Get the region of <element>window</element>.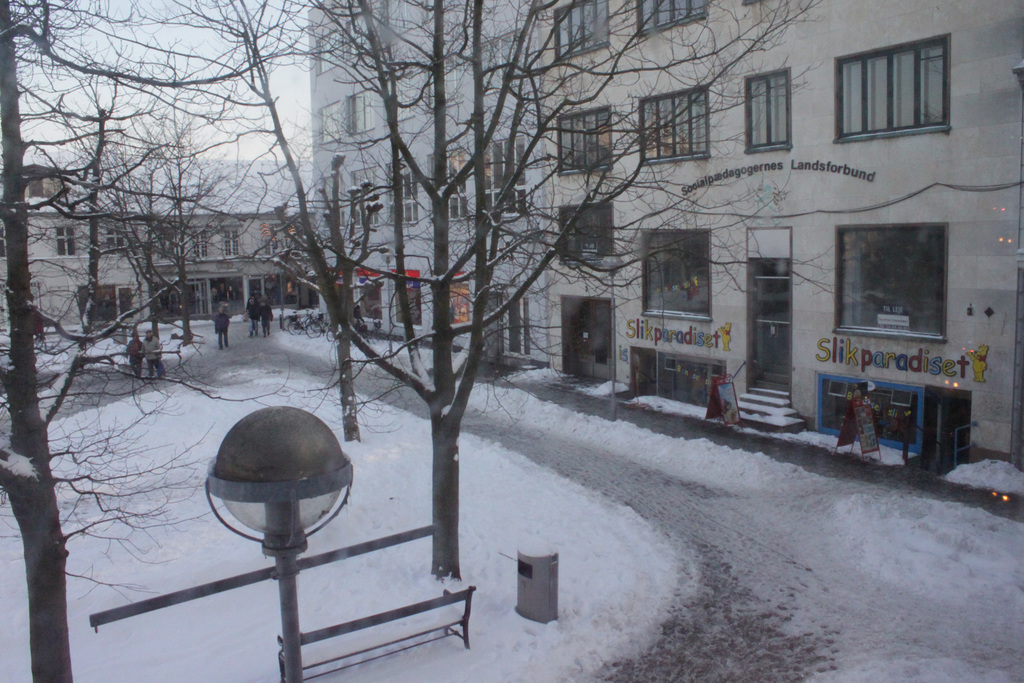
bbox(430, 149, 472, 225).
